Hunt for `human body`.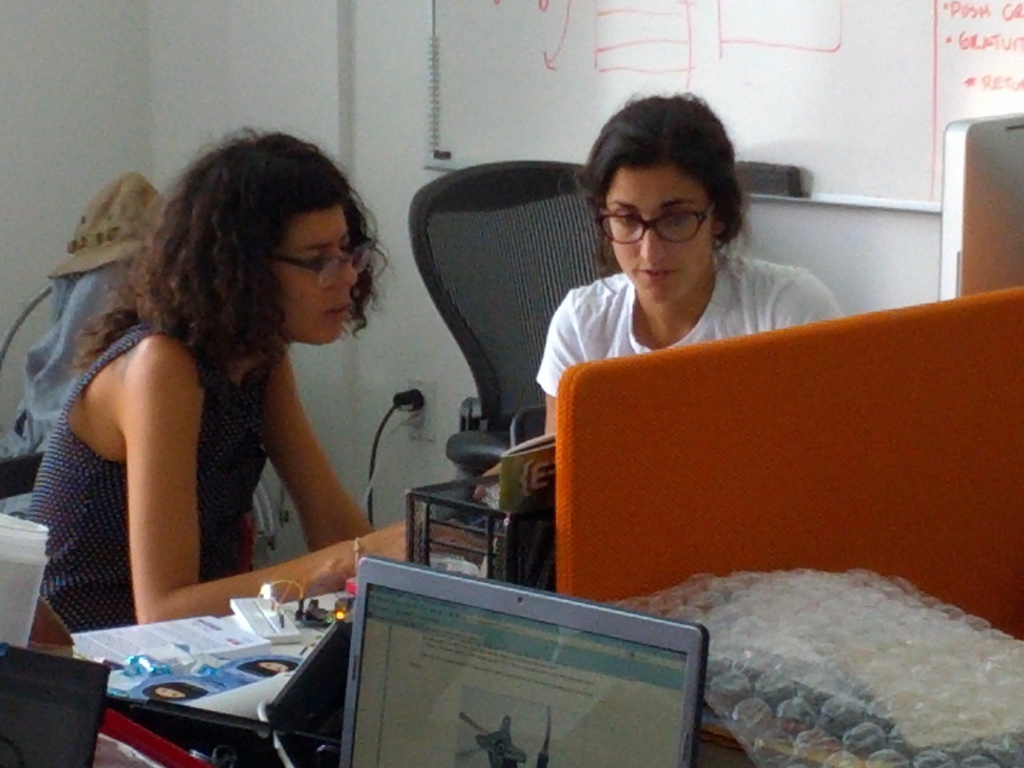
Hunted down at {"x1": 470, "y1": 240, "x2": 845, "y2": 527}.
